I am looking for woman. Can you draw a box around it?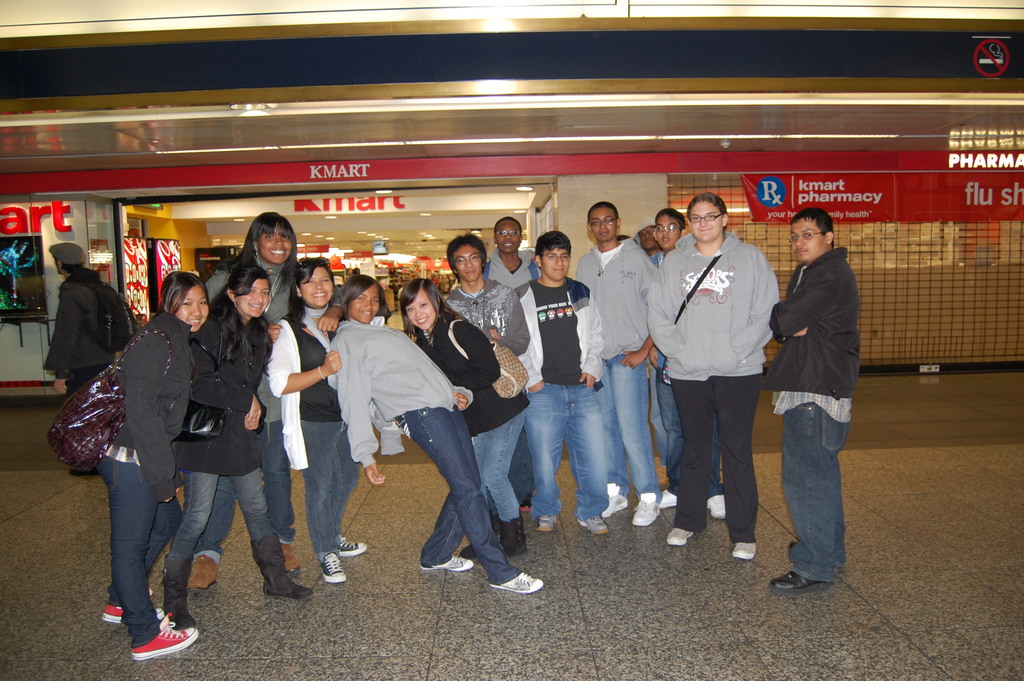
Sure, the bounding box is [left=161, top=263, right=315, bottom=628].
